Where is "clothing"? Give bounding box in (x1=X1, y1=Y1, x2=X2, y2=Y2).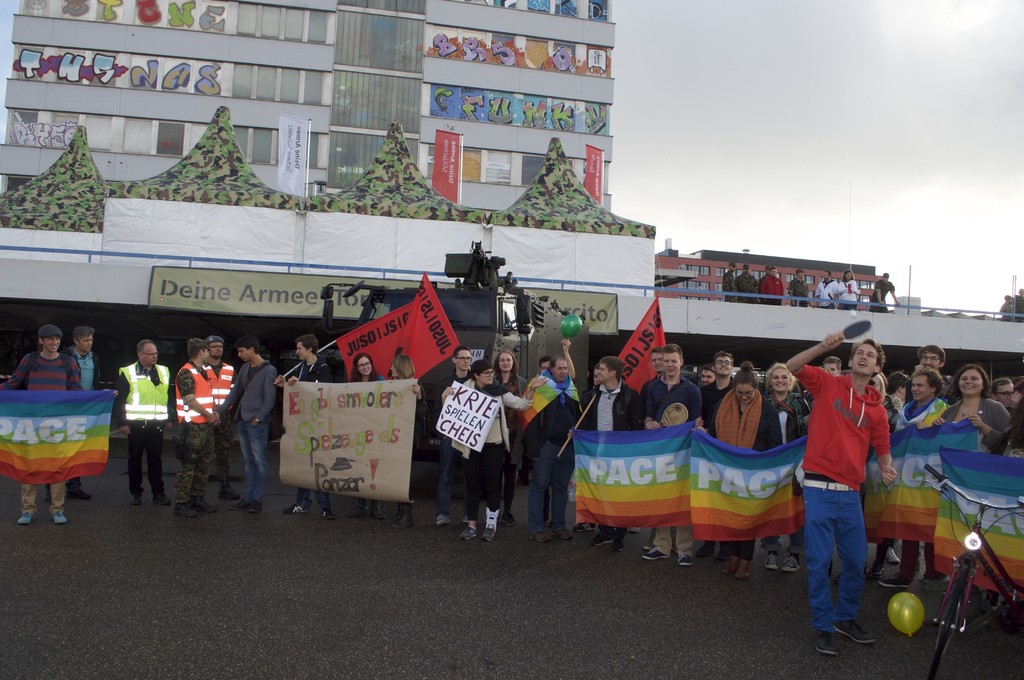
(x1=755, y1=263, x2=792, y2=305).
